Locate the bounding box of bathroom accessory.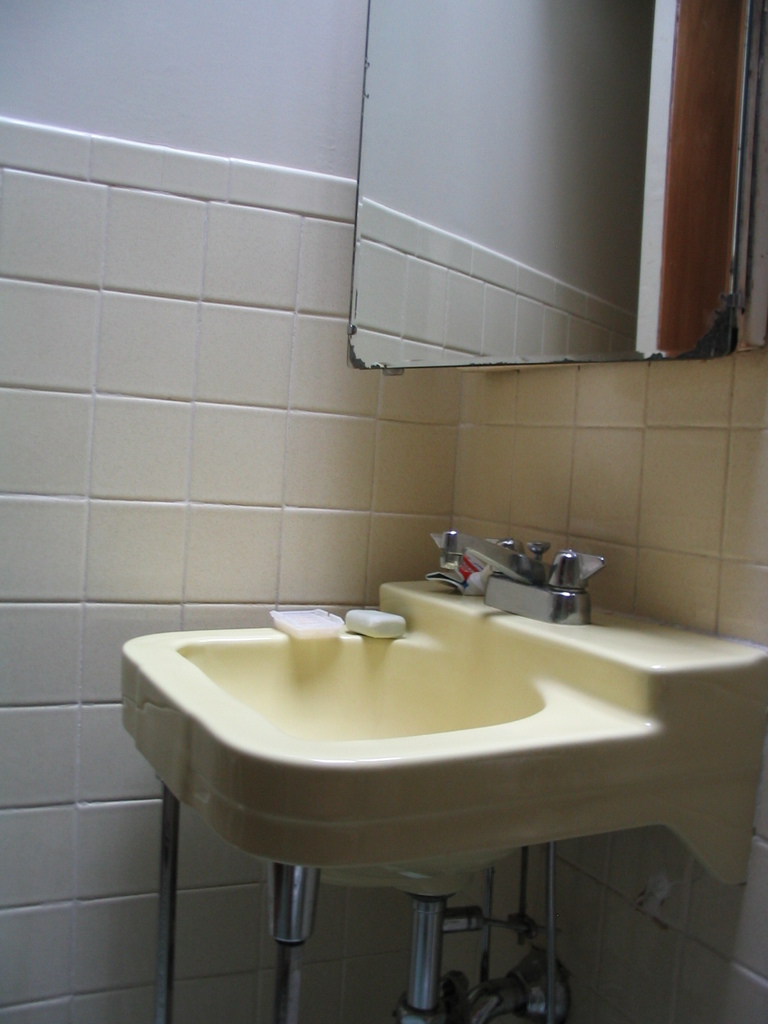
Bounding box: (118,568,767,1023).
